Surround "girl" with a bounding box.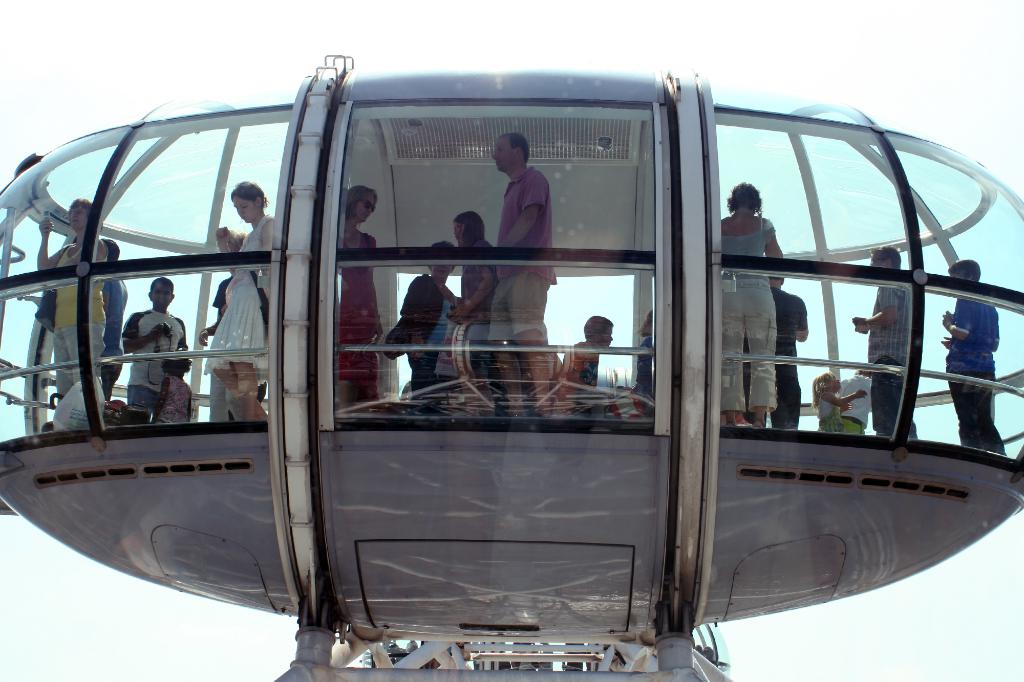
(x1=811, y1=372, x2=867, y2=432).
